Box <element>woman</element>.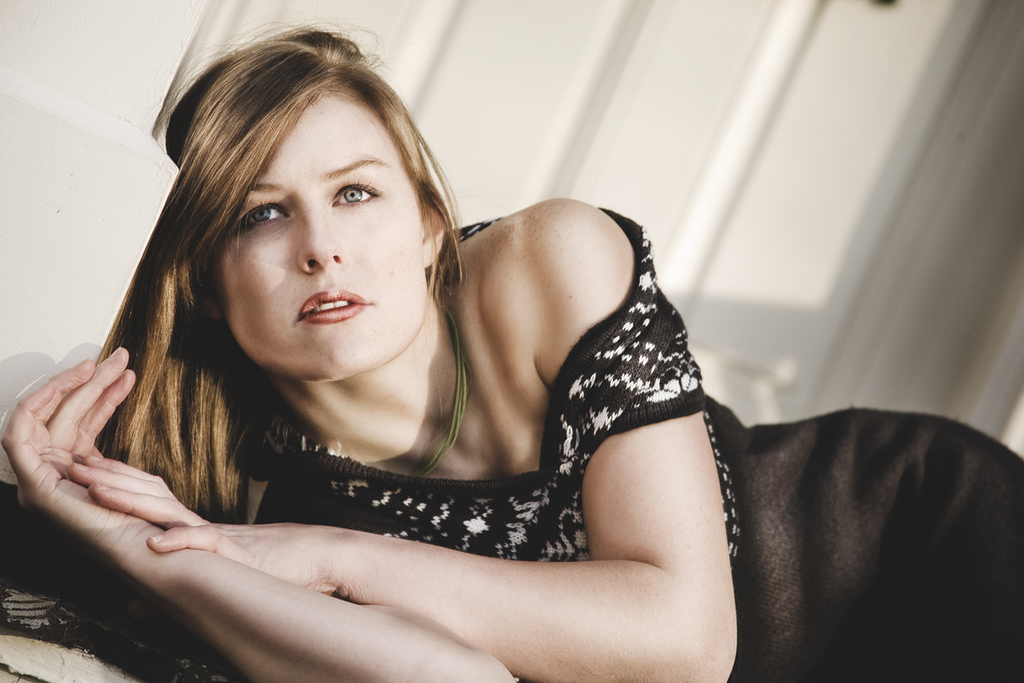
(x1=26, y1=14, x2=839, y2=682).
